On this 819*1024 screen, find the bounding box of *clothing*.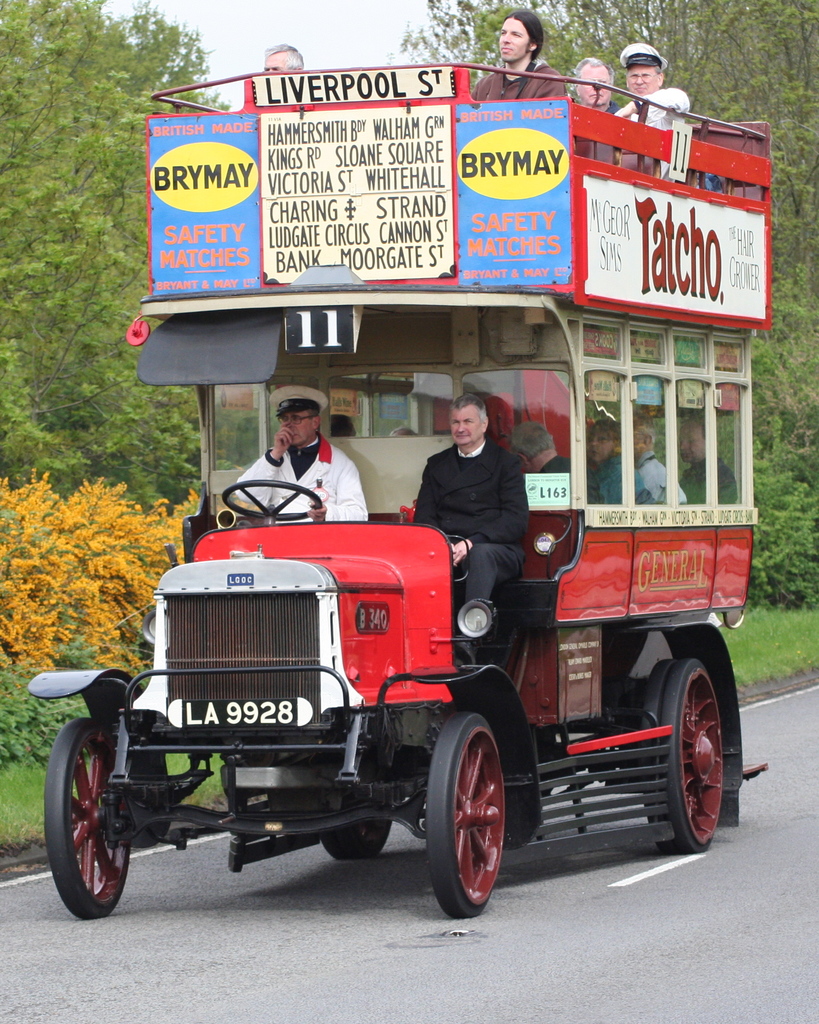
Bounding box: <bbox>683, 449, 742, 506</bbox>.
